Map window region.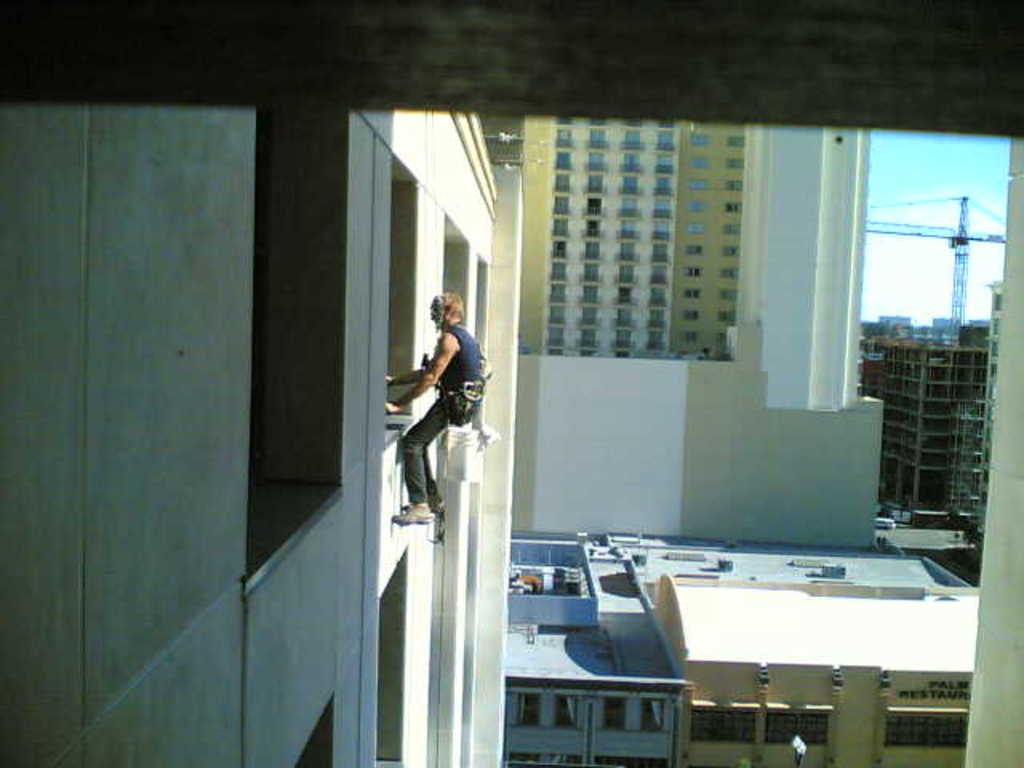
Mapped to left=224, top=93, right=390, bottom=682.
